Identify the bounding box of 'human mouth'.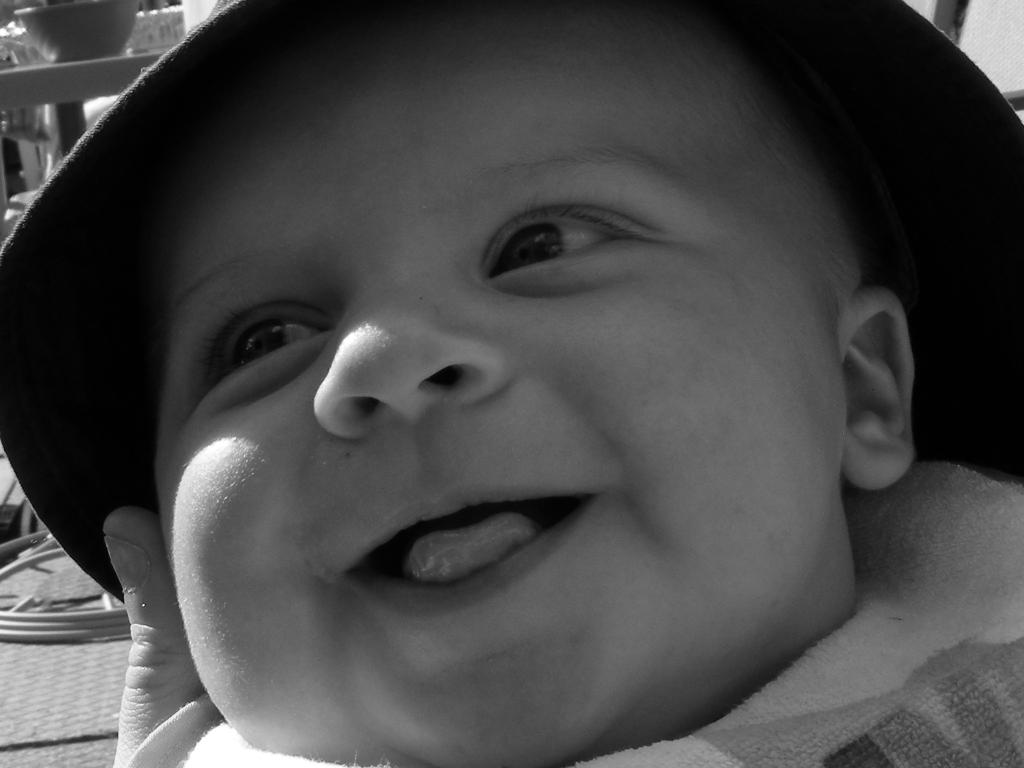
<region>315, 484, 620, 637</region>.
